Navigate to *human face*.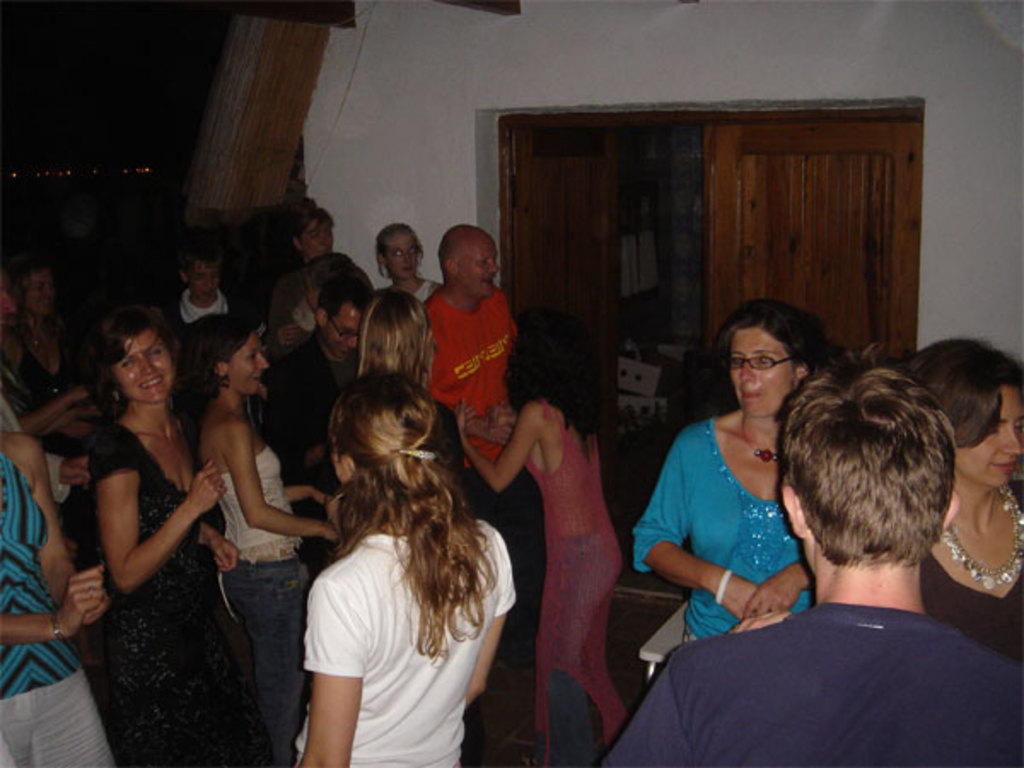
Navigation target: <region>229, 336, 266, 396</region>.
